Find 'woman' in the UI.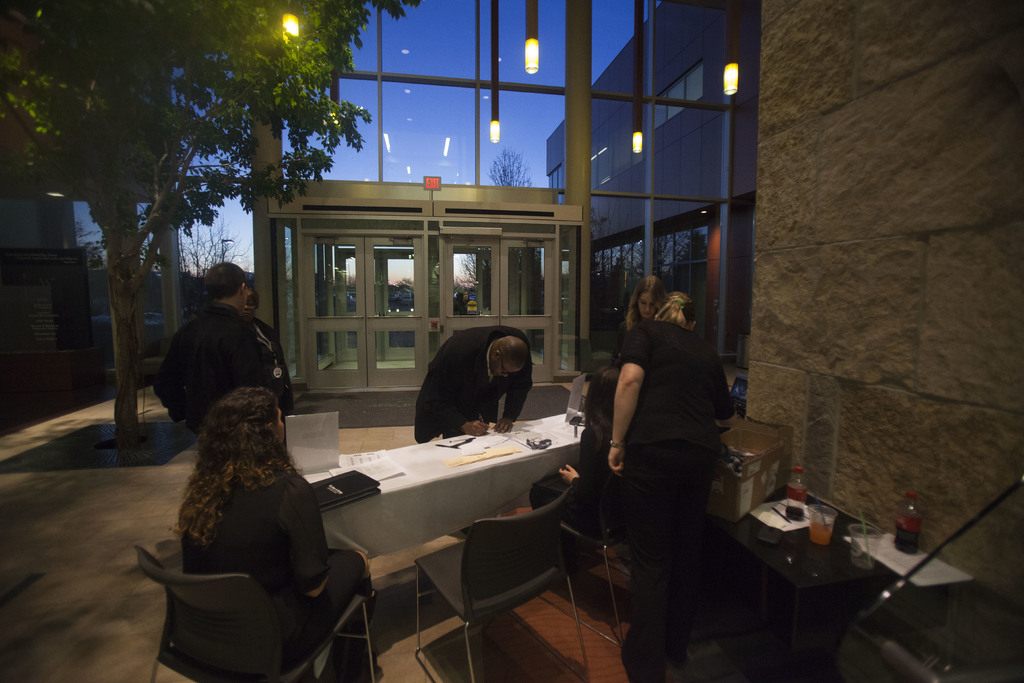
UI element at [603, 268, 675, 358].
